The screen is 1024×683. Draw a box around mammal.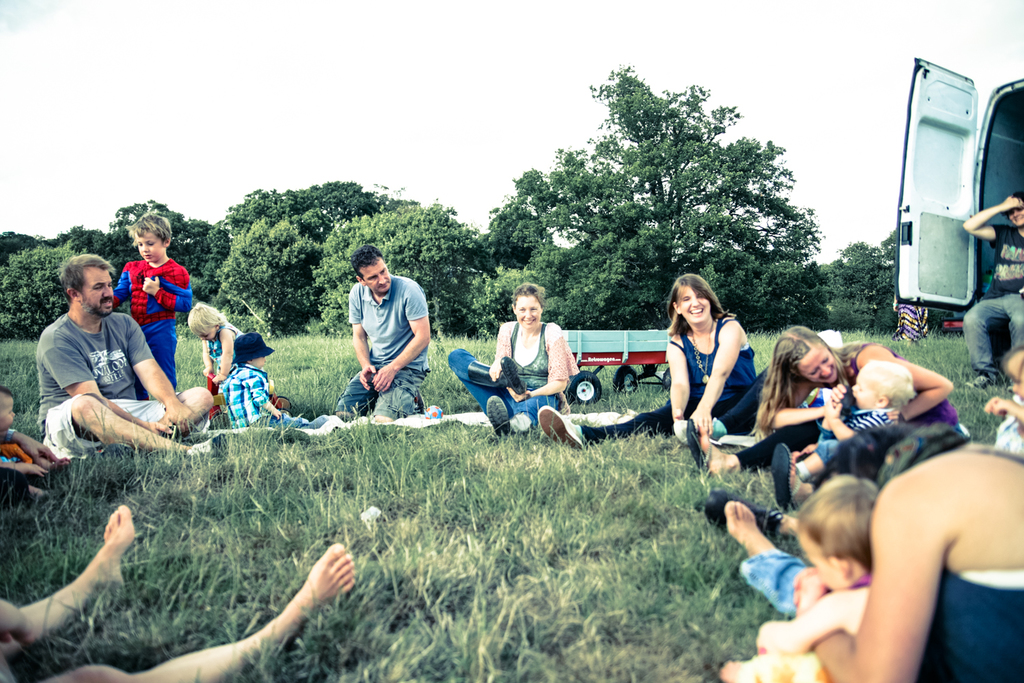
[x1=222, y1=333, x2=332, y2=430].
